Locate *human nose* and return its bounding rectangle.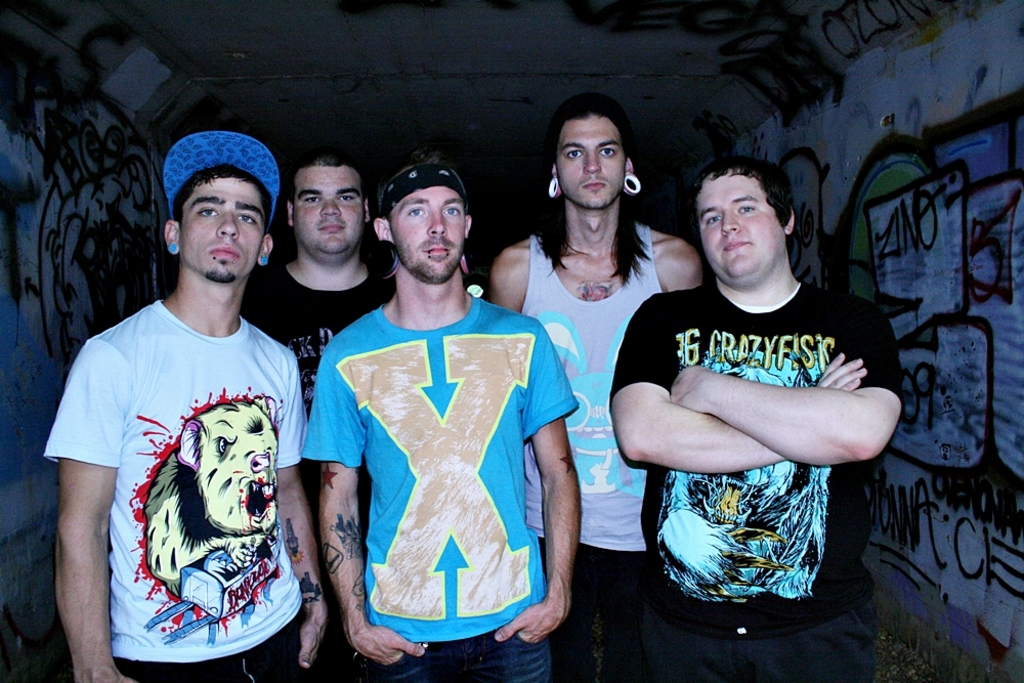
locate(321, 198, 343, 216).
